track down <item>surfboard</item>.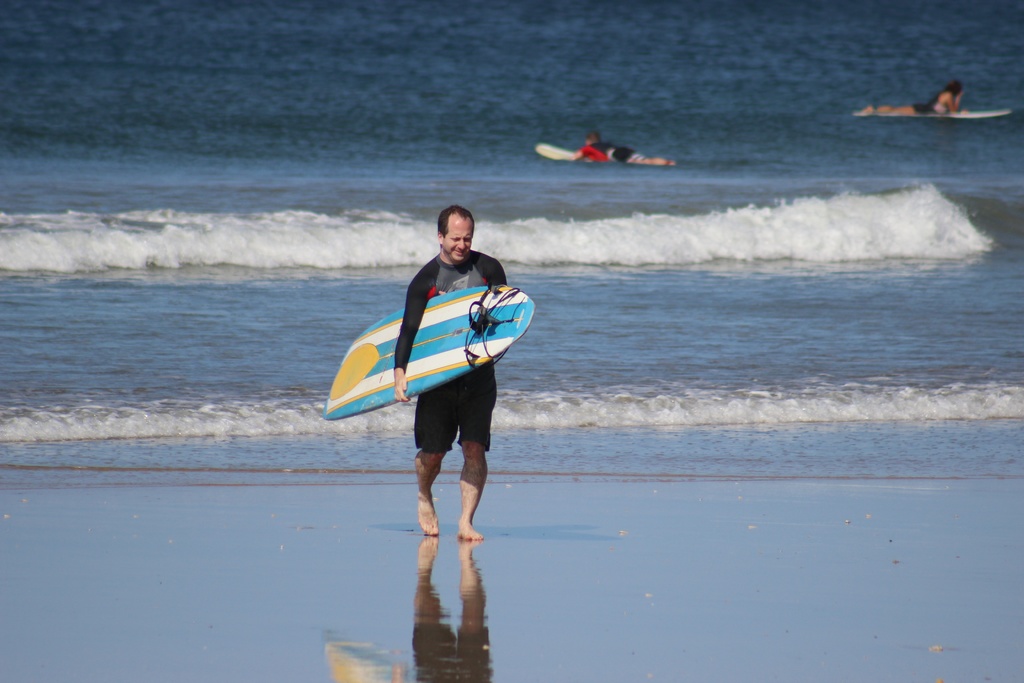
Tracked to 950 110 1012 121.
